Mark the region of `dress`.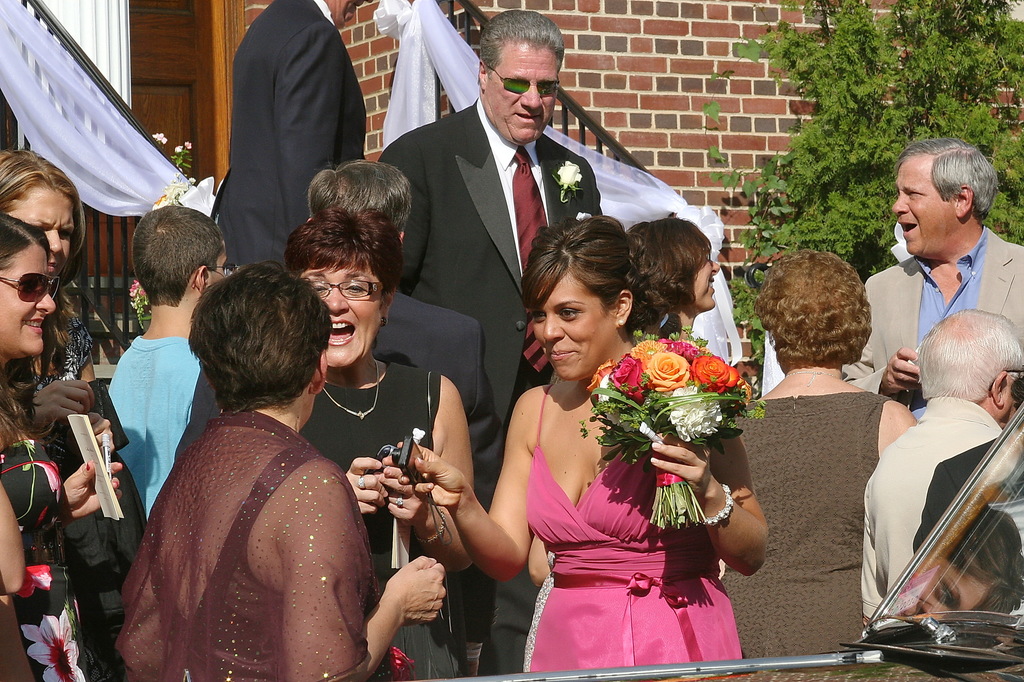
Region: (left=0, top=438, right=106, bottom=681).
